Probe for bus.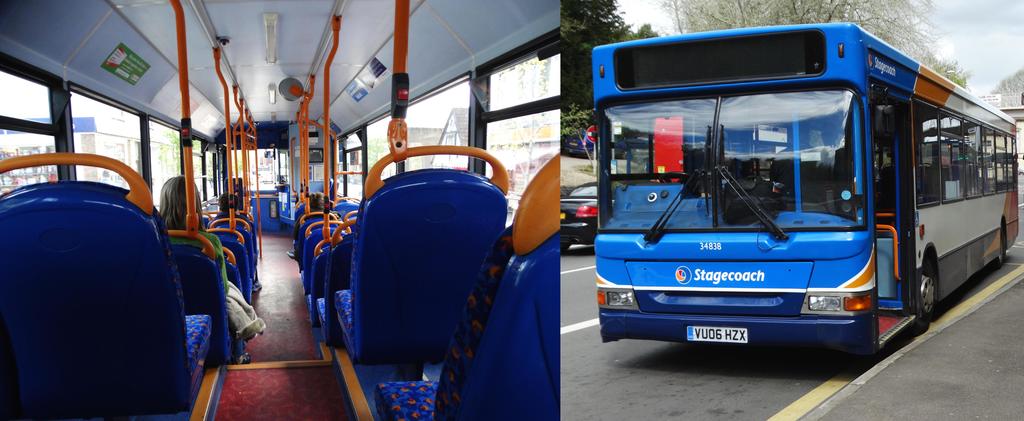
Probe result: (0,0,559,420).
